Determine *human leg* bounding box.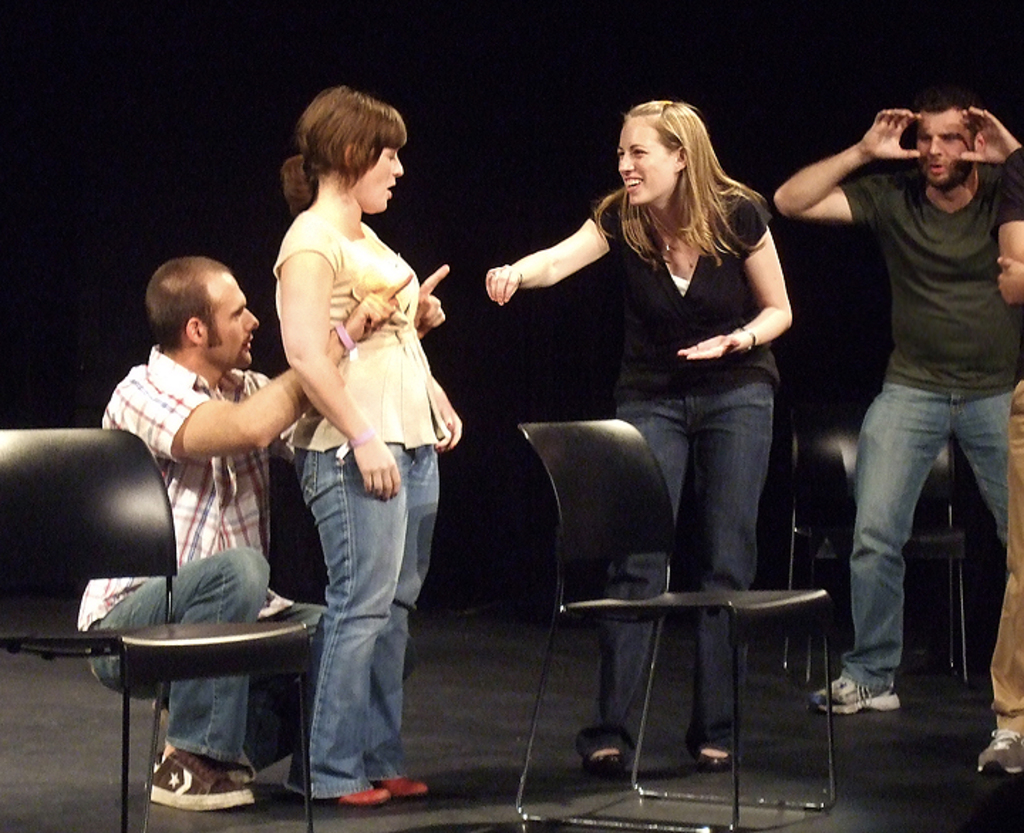
Determined: {"left": 693, "top": 372, "right": 781, "bottom": 769}.
